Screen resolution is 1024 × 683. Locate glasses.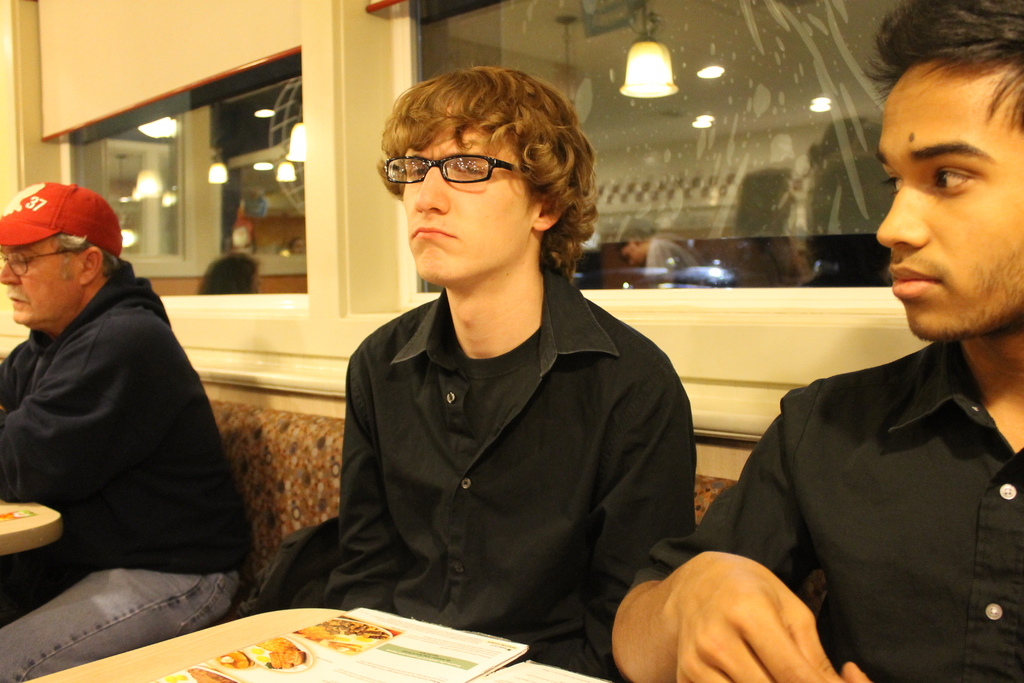
<box>379,143,524,190</box>.
